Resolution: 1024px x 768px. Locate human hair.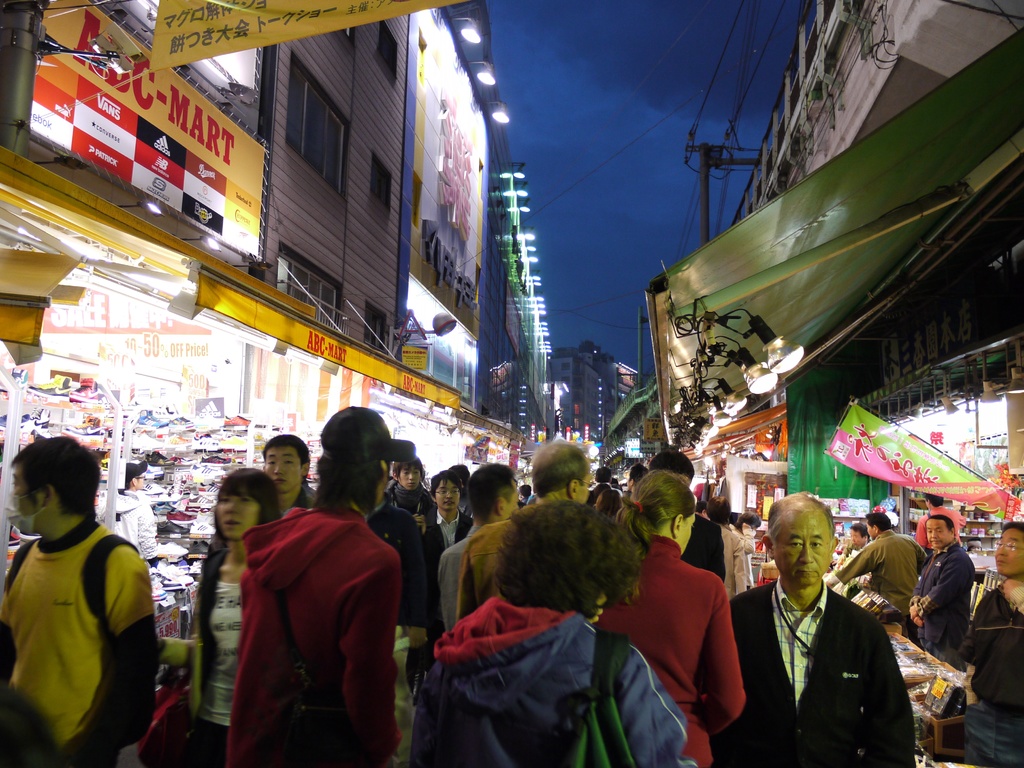
detection(451, 461, 471, 490).
